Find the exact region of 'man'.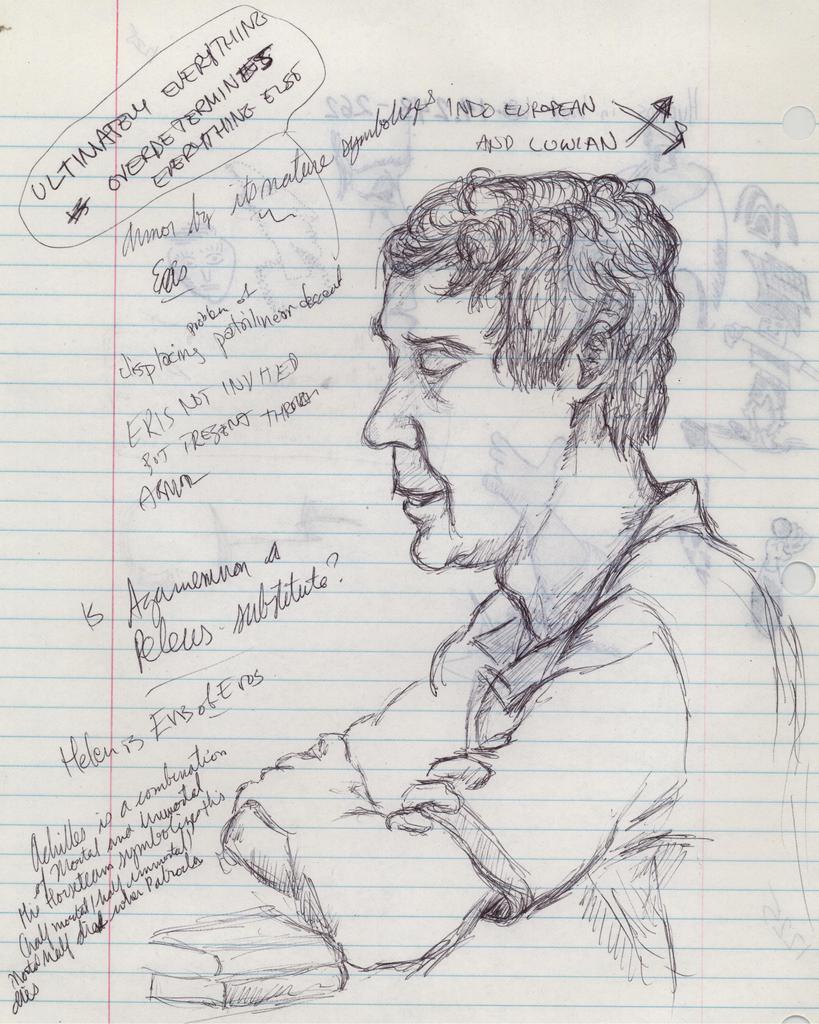
Exact region: {"x1": 113, "y1": 127, "x2": 815, "y2": 943}.
